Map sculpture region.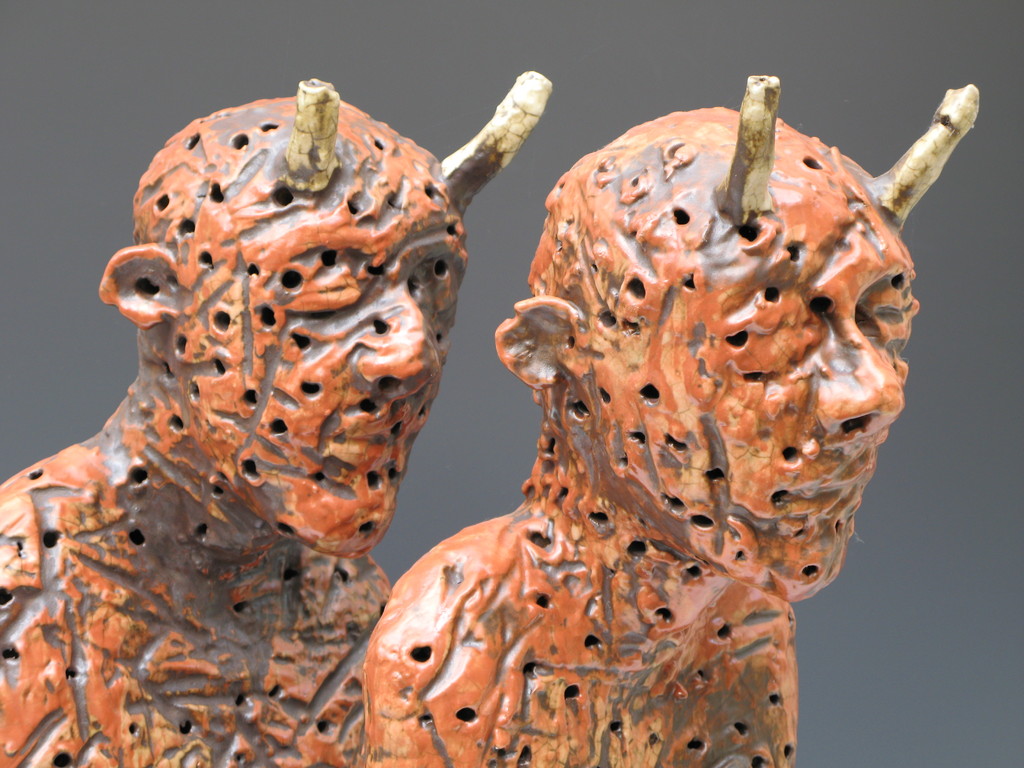
Mapped to l=0, t=53, r=564, b=767.
